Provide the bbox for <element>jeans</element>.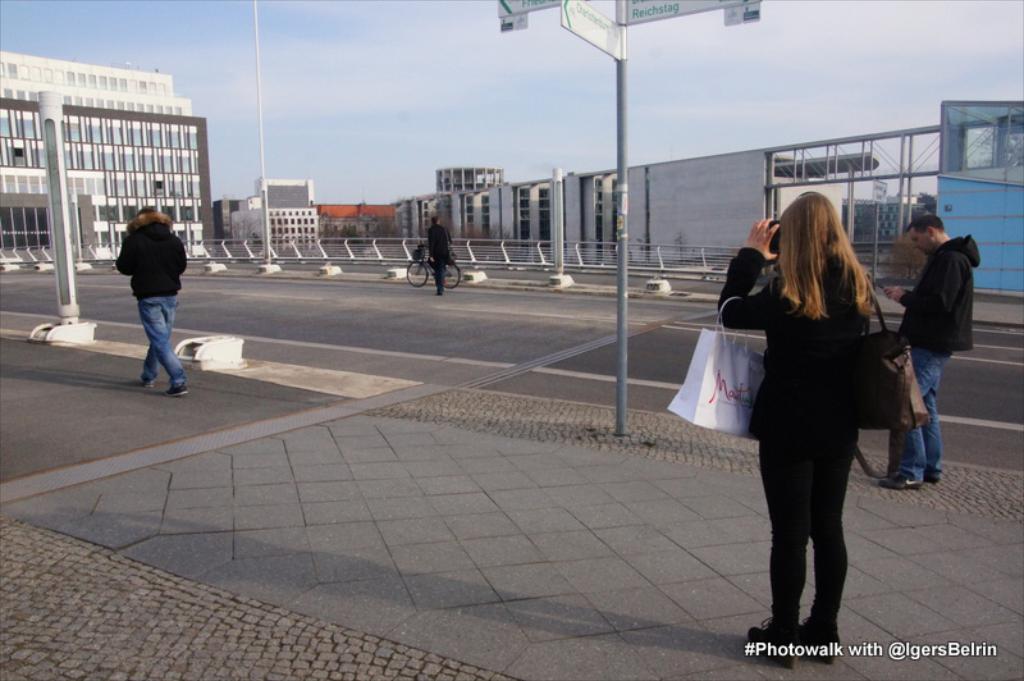
left=140, top=292, right=183, bottom=388.
